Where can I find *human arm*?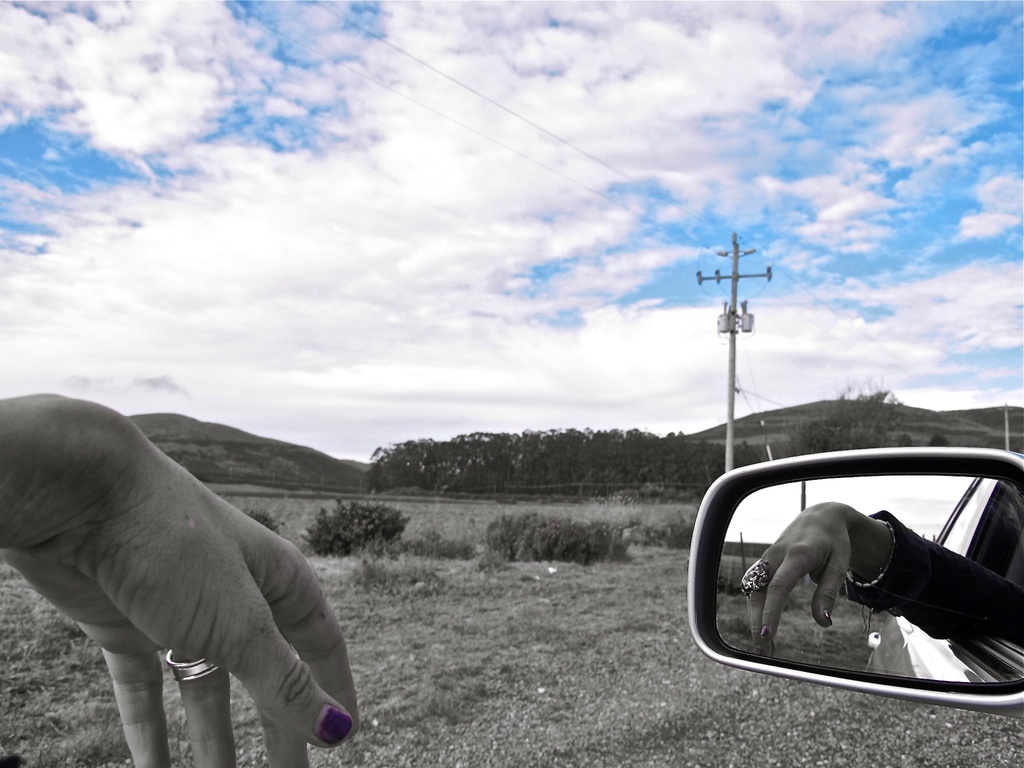
You can find it at crop(751, 498, 997, 690).
